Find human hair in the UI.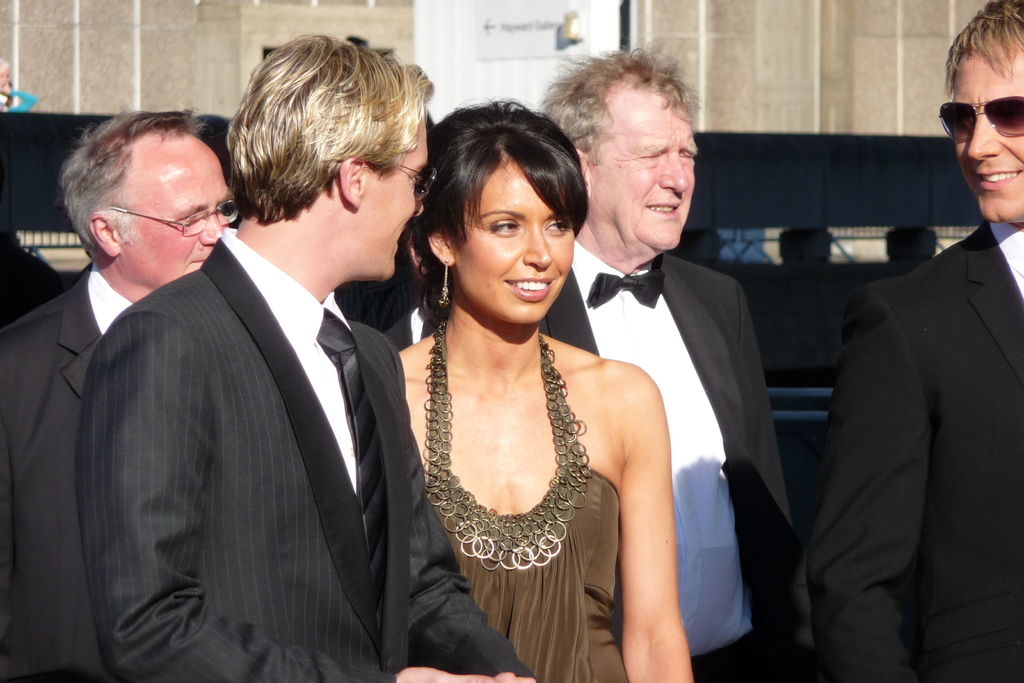
UI element at l=232, t=28, r=437, b=222.
